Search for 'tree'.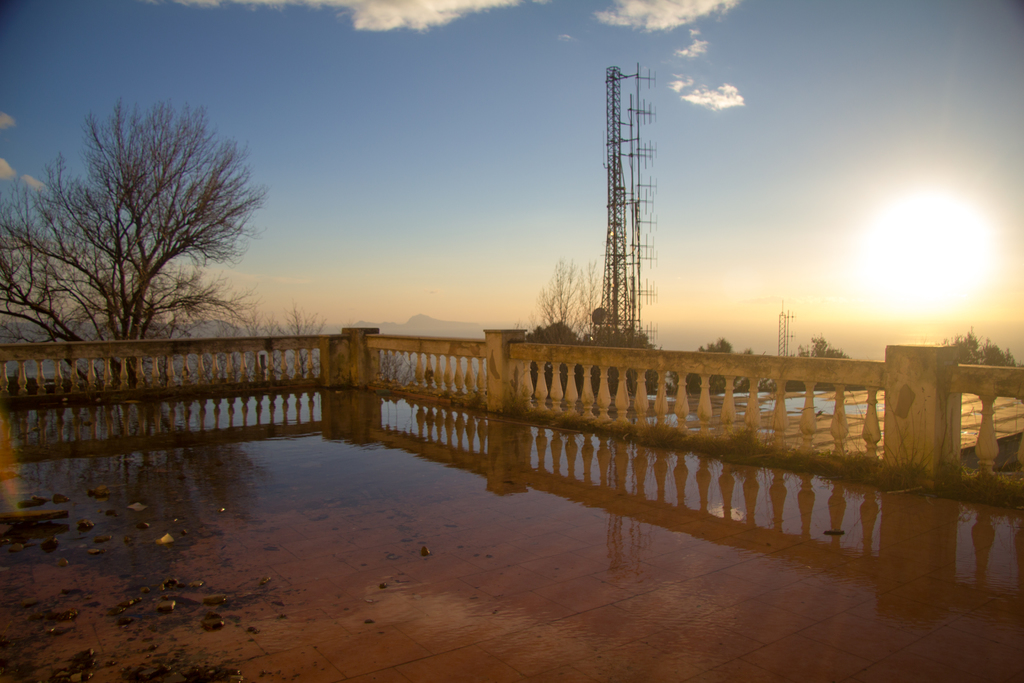
Found at locate(519, 253, 609, 349).
